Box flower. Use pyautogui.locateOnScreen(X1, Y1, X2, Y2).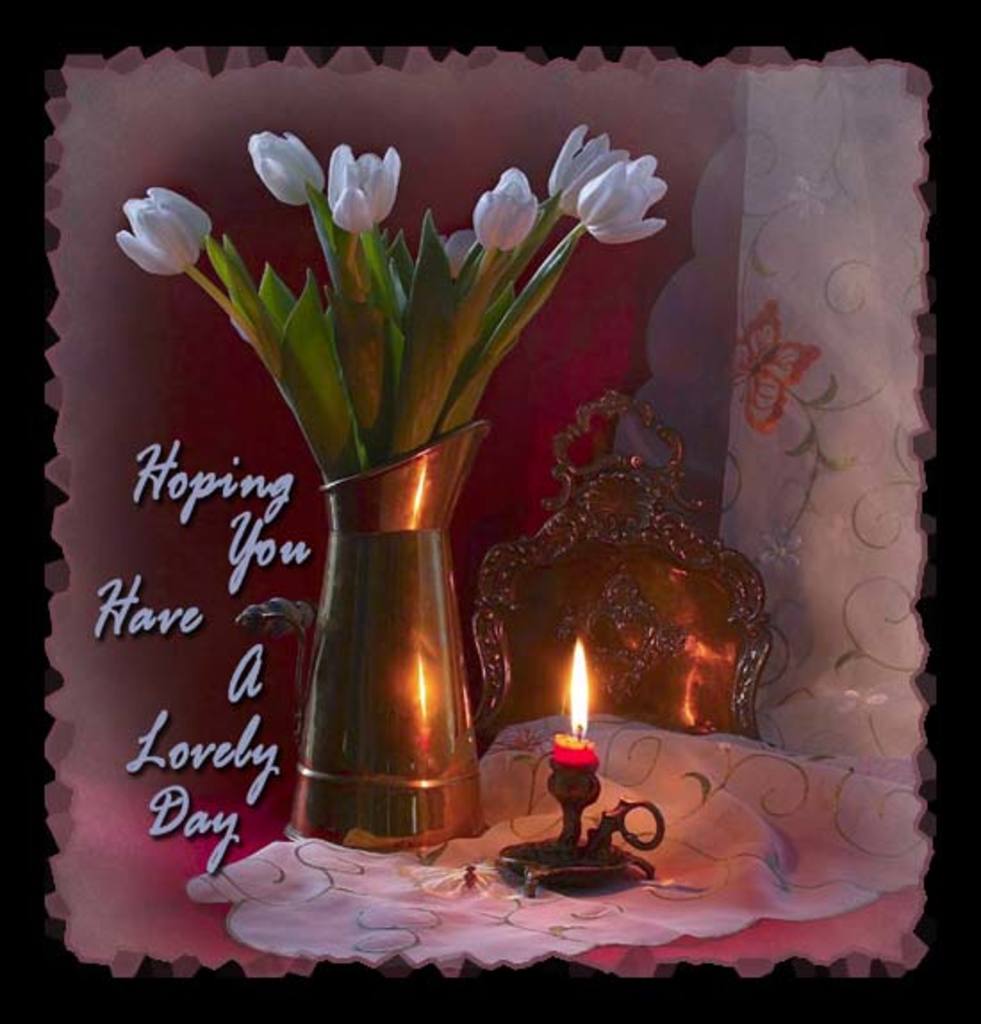
pyautogui.locateOnScreen(125, 180, 214, 244).
